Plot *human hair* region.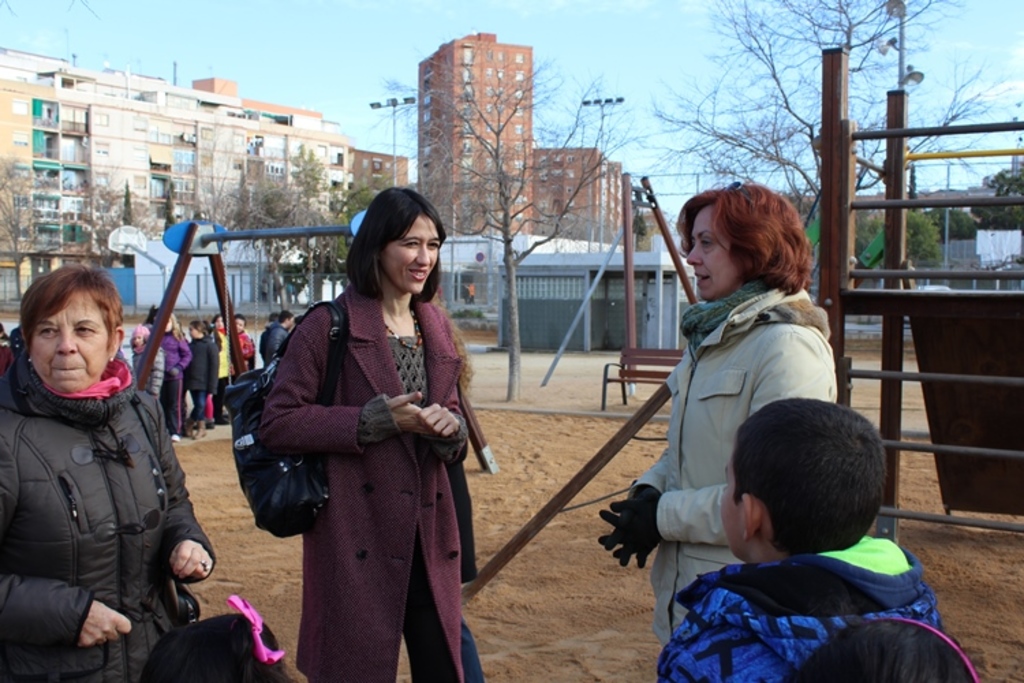
Plotted at bbox(11, 262, 119, 331).
